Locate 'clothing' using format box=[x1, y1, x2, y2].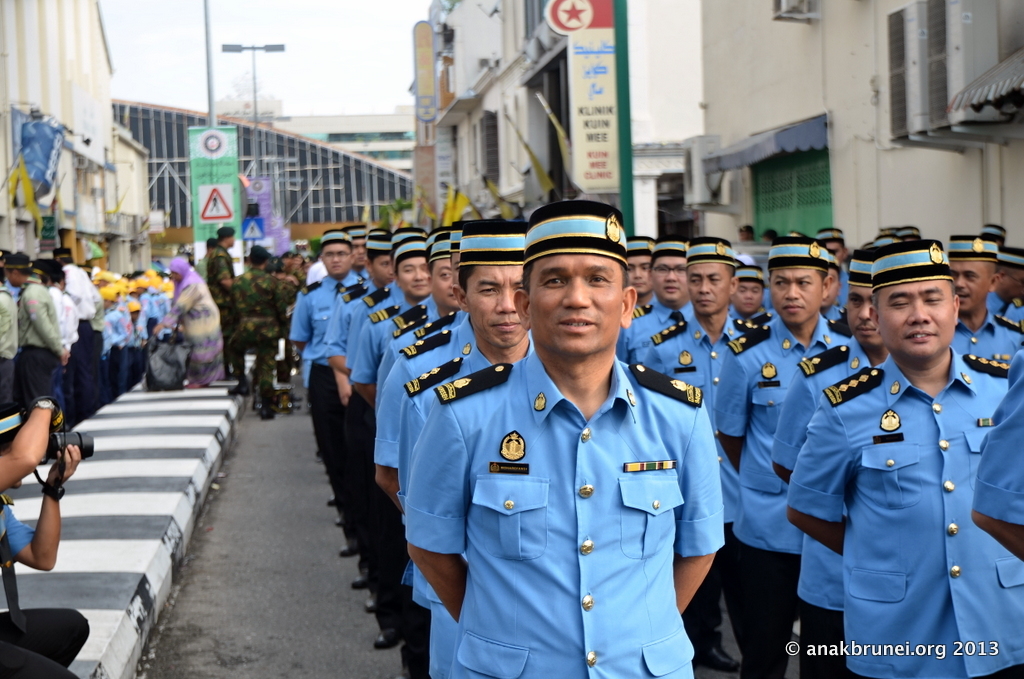
box=[949, 309, 1023, 359].
